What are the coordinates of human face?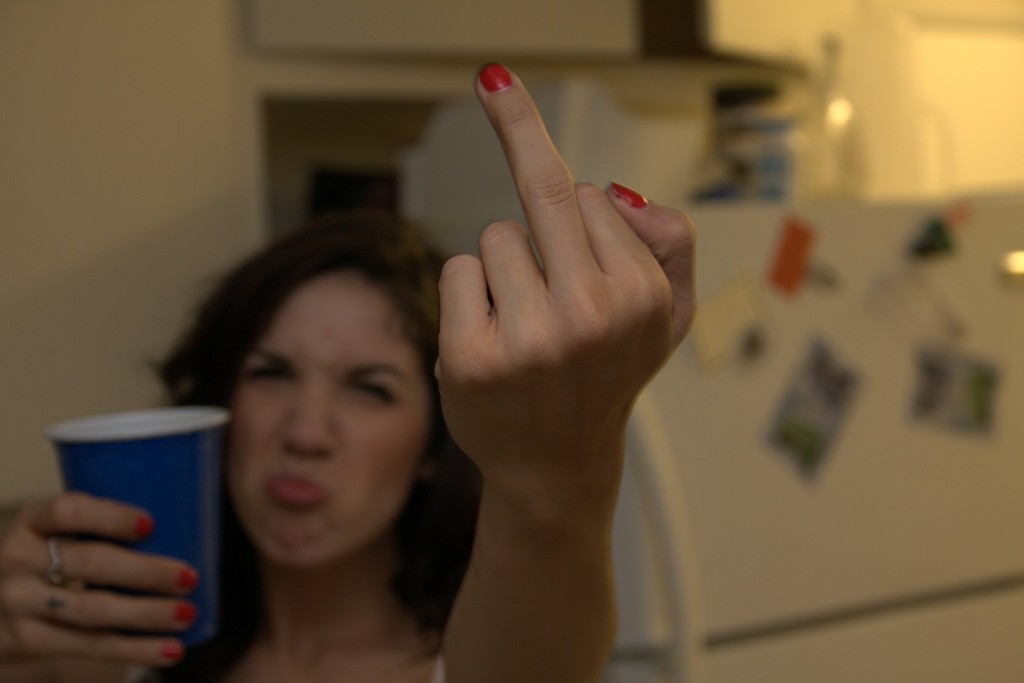
detection(225, 281, 423, 571).
